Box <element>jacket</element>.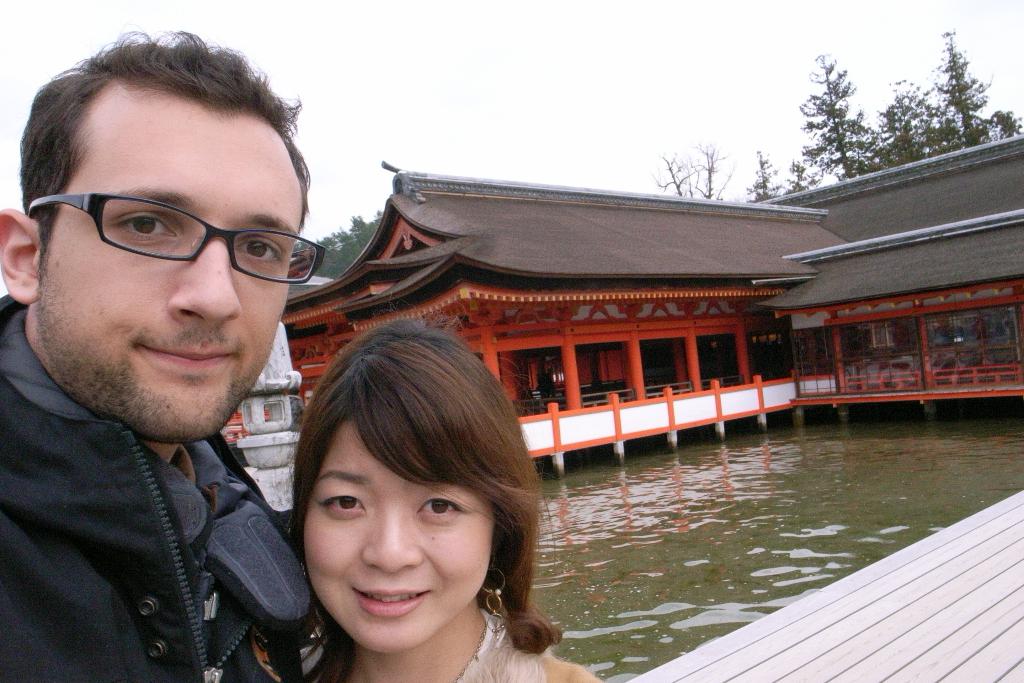
(x1=0, y1=340, x2=326, y2=682).
